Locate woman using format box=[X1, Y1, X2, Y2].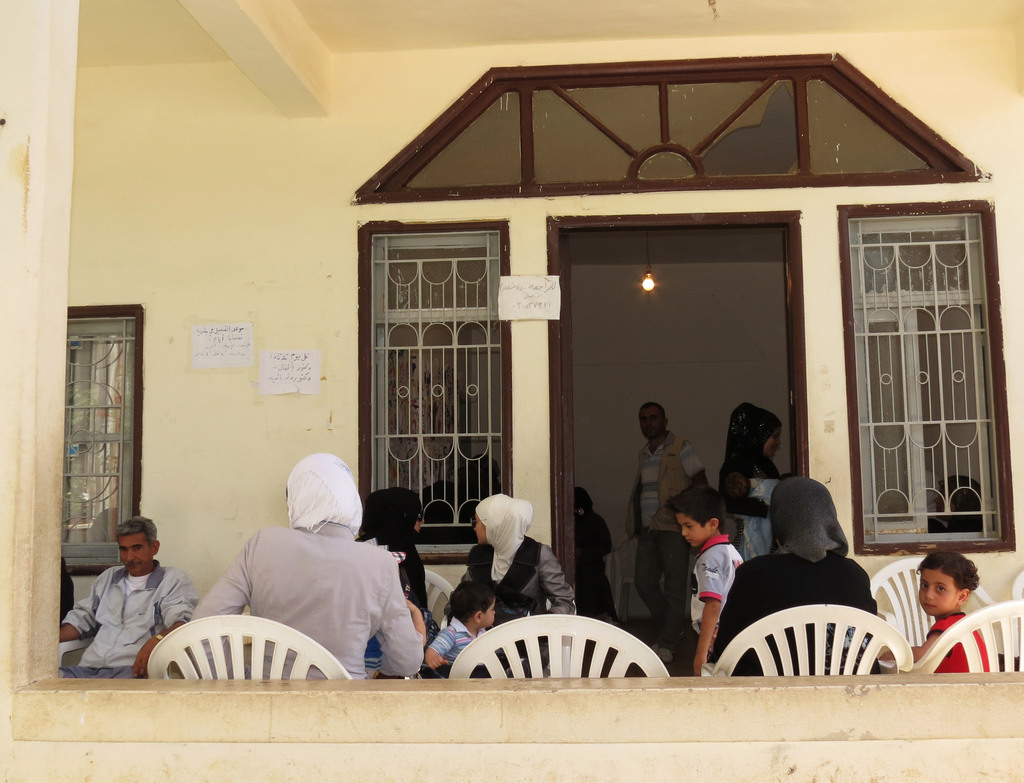
box=[360, 490, 449, 665].
